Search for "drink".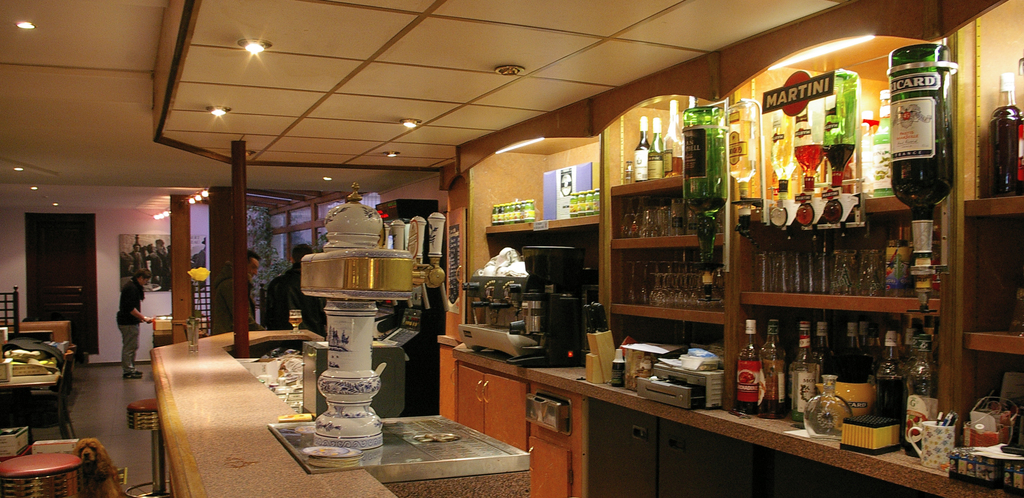
Found at x1=679, y1=194, x2=728, y2=258.
